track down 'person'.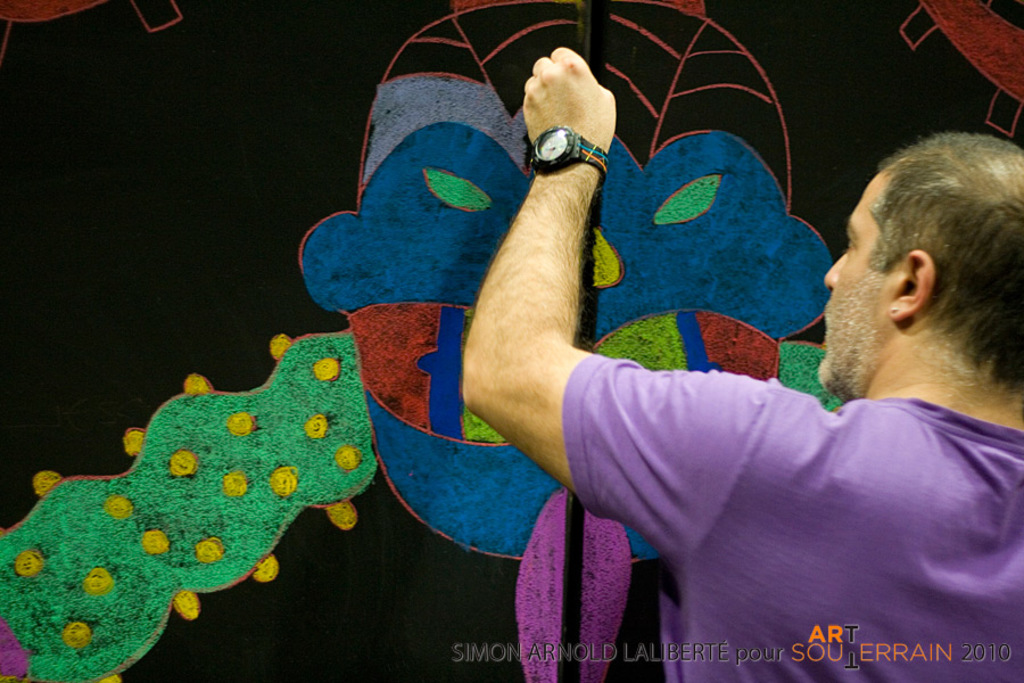
Tracked to bbox=[338, 19, 990, 669].
